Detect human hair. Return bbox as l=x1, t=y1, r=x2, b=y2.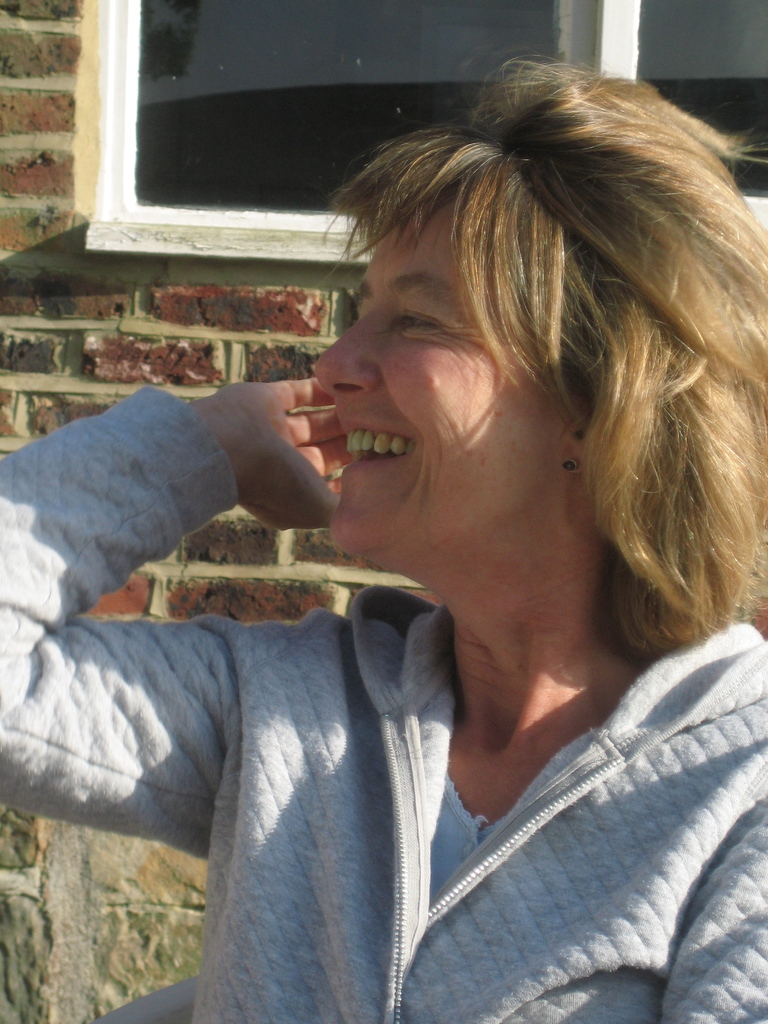
l=303, t=49, r=750, b=685.
